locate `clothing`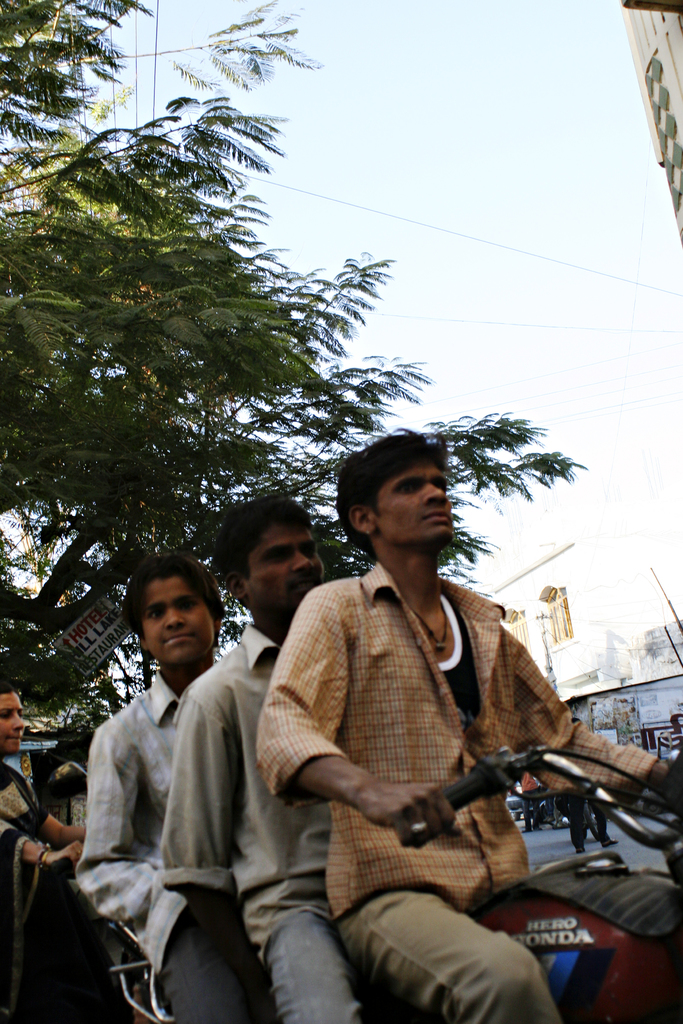
[x1=169, y1=618, x2=351, y2=1023]
